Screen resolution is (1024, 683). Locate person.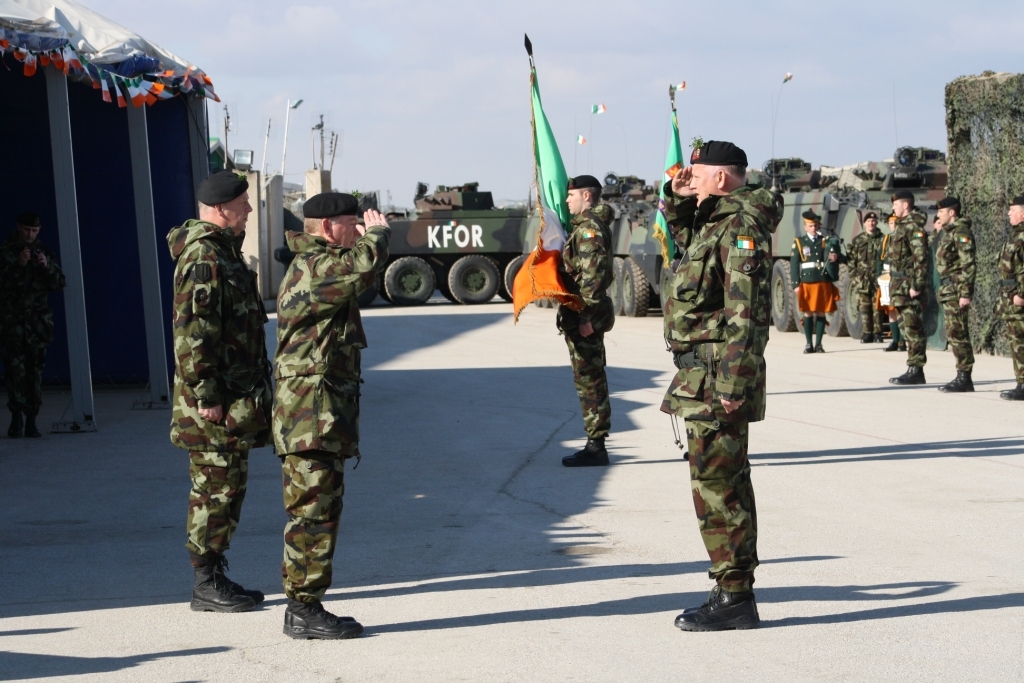
787:210:841:346.
